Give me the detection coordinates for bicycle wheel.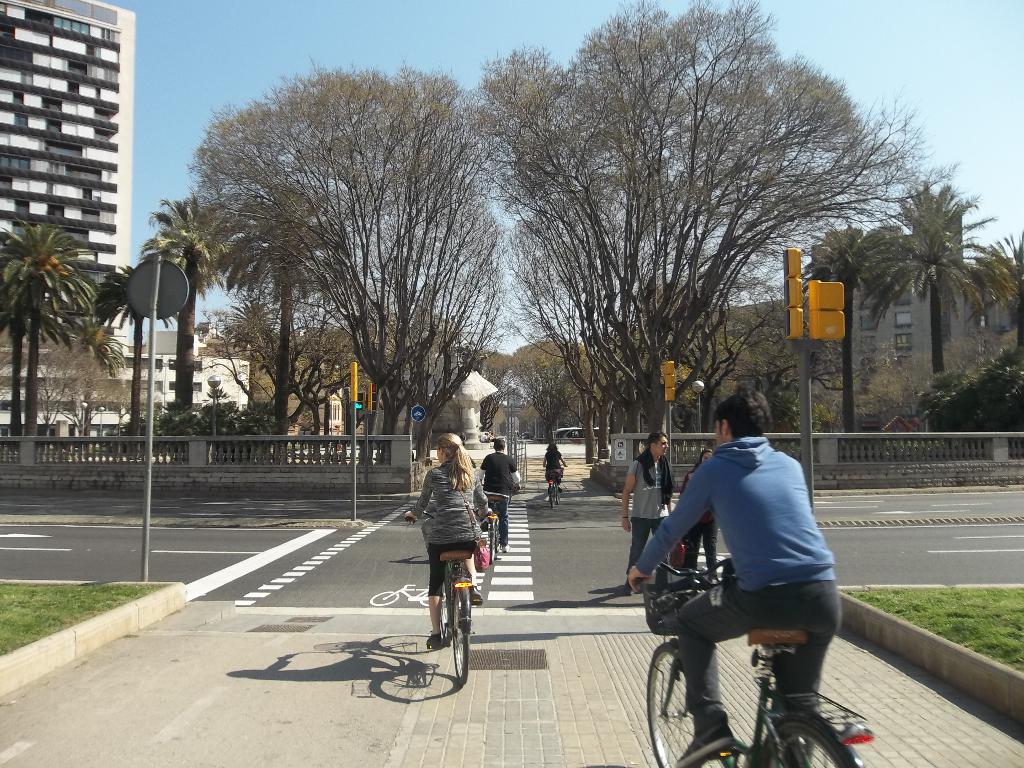
[left=447, top=587, right=471, bottom=687].
